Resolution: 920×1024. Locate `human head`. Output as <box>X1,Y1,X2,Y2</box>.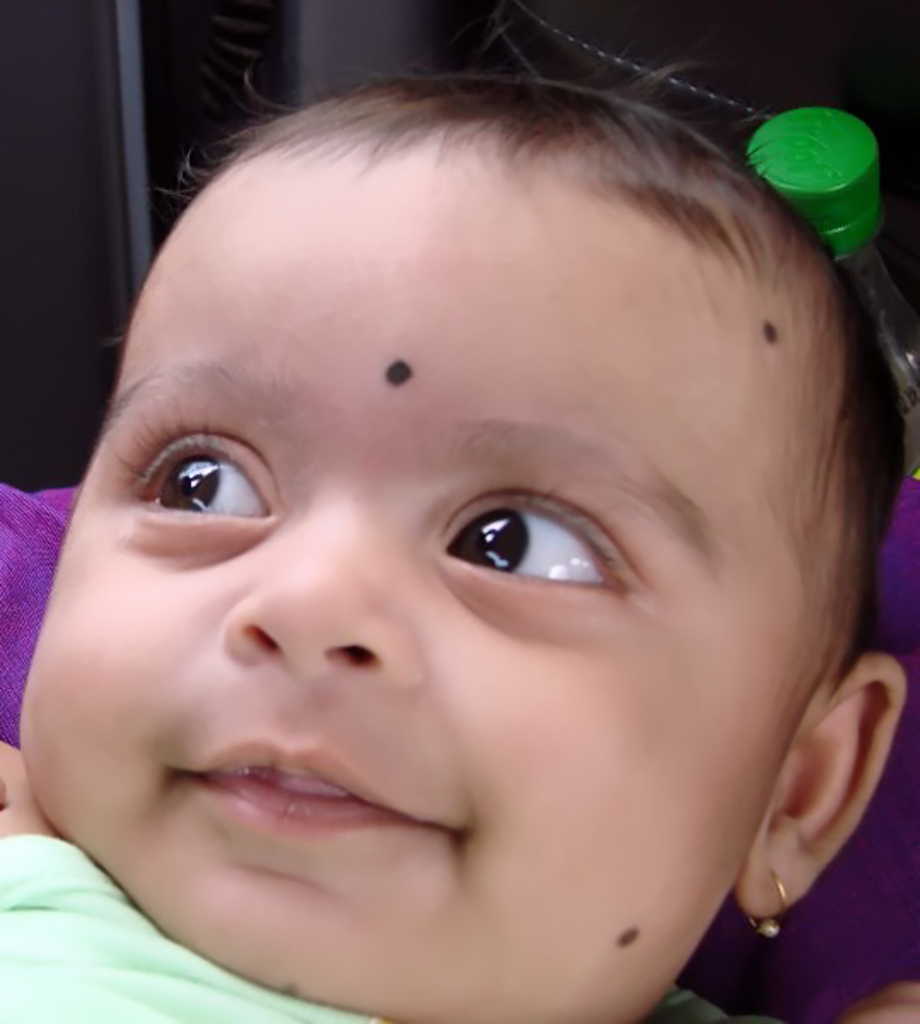
<box>15,55,908,1022</box>.
